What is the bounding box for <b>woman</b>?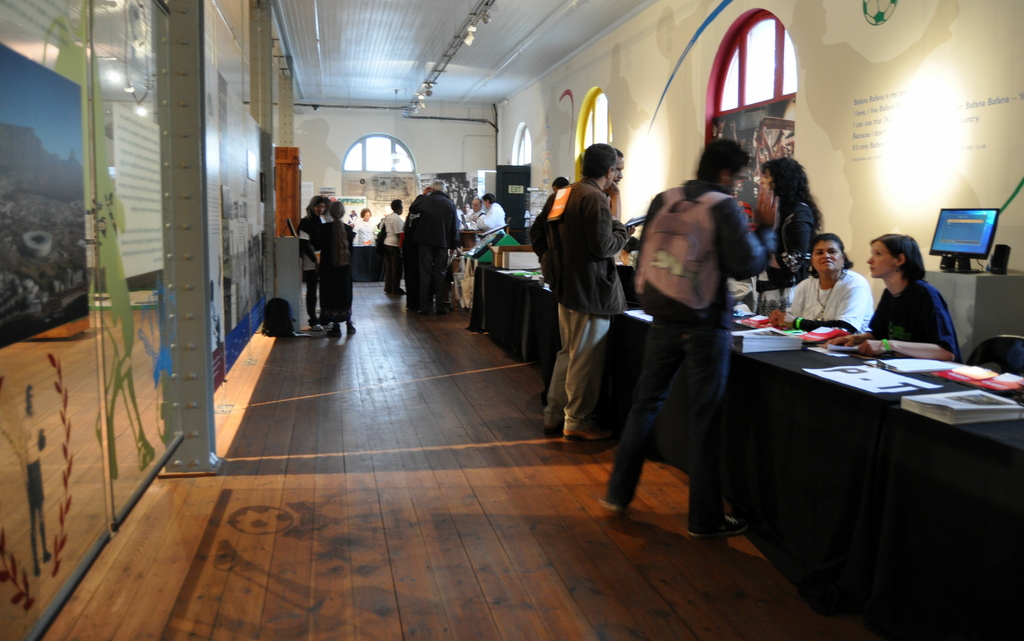
(x1=770, y1=230, x2=876, y2=340).
